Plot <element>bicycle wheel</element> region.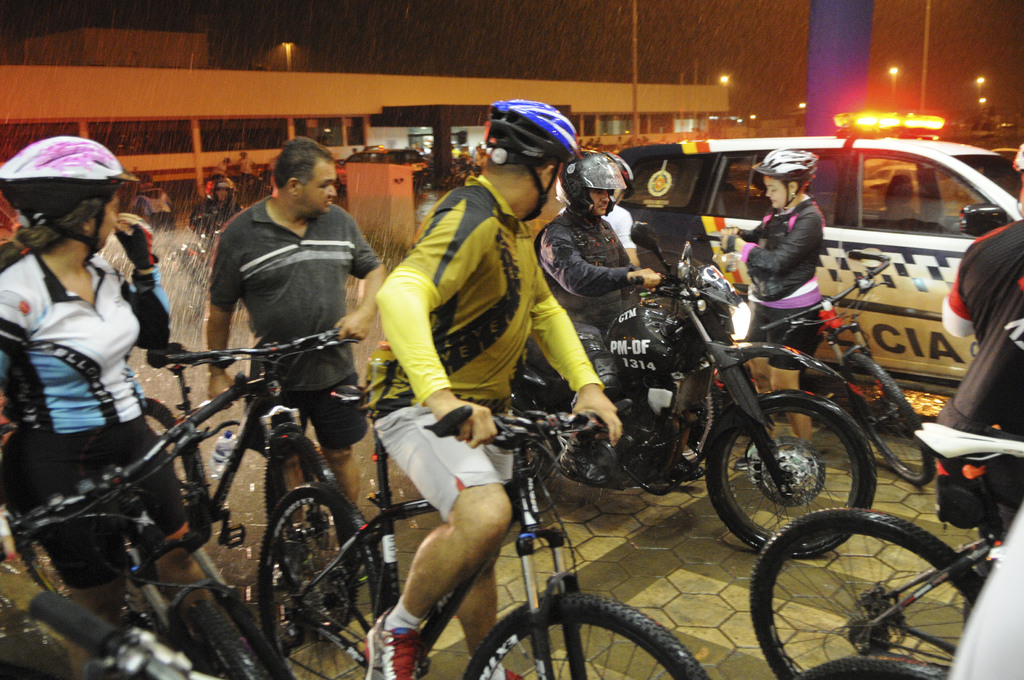
Plotted at [259,423,360,633].
